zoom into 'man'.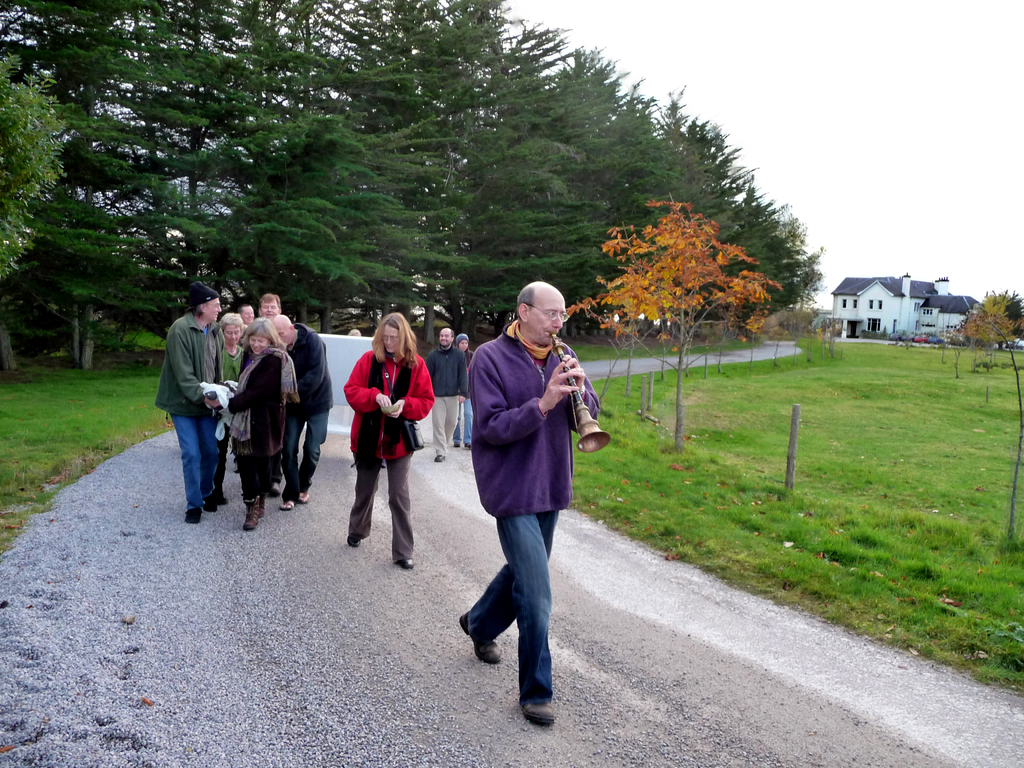
Zoom target: bbox=[445, 283, 598, 707].
